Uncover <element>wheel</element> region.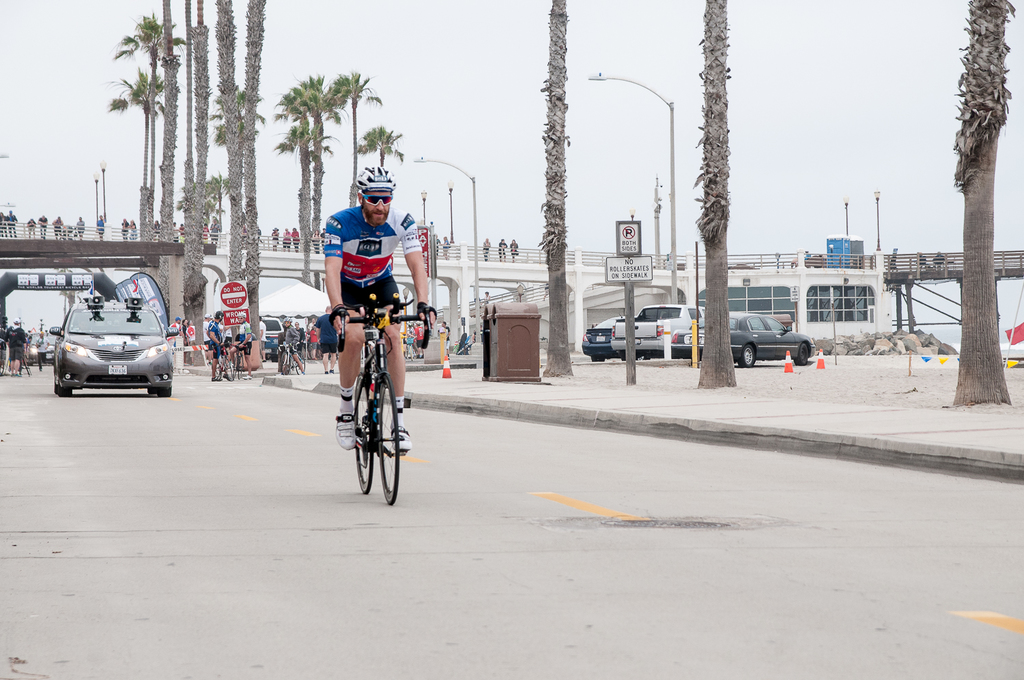
Uncovered: crop(296, 349, 305, 376).
